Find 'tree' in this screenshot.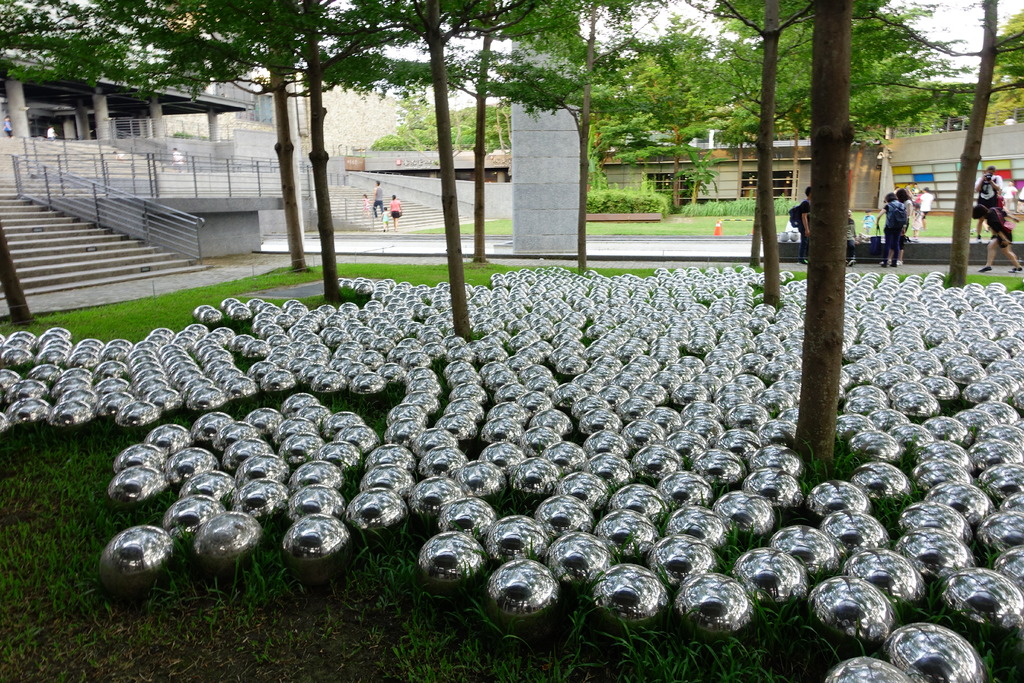
The bounding box for 'tree' is (x1=862, y1=0, x2=1023, y2=281).
